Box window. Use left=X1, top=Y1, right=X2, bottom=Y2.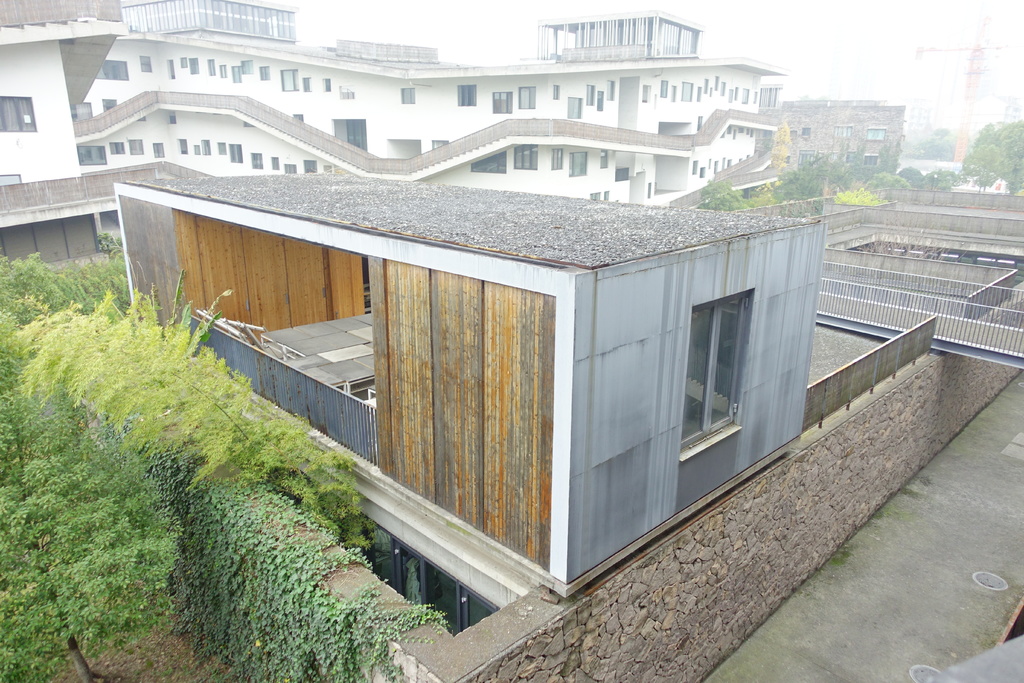
left=832, top=127, right=850, bottom=135.
